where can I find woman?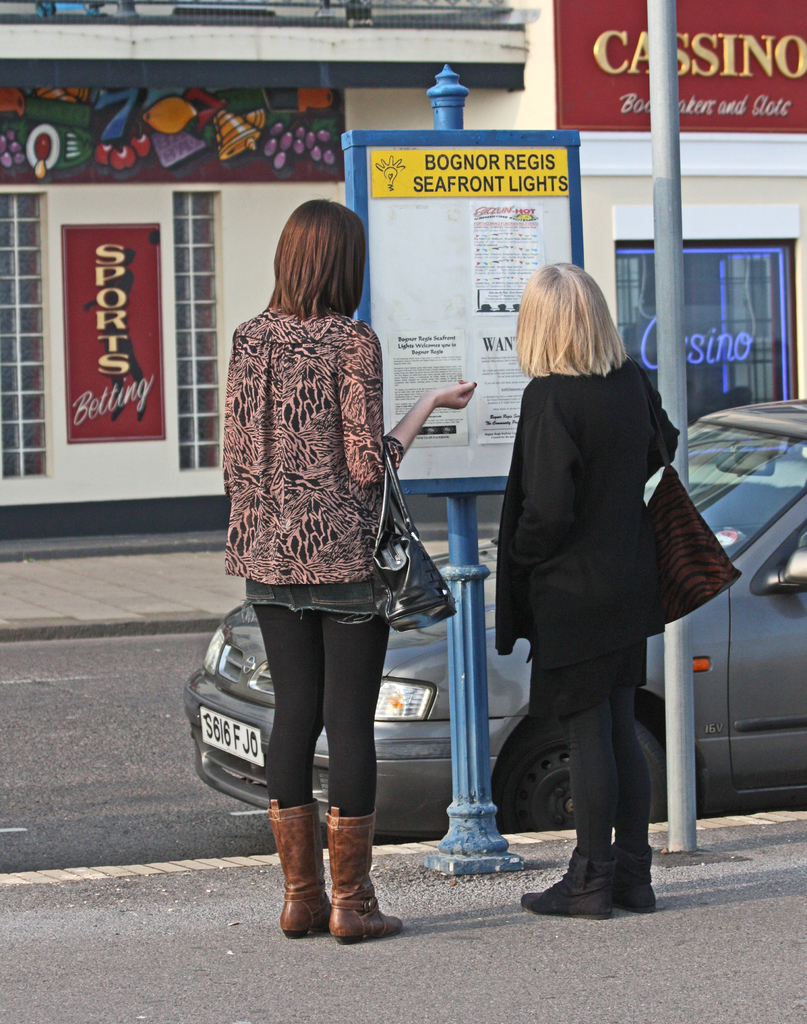
You can find it at 202/181/436/913.
